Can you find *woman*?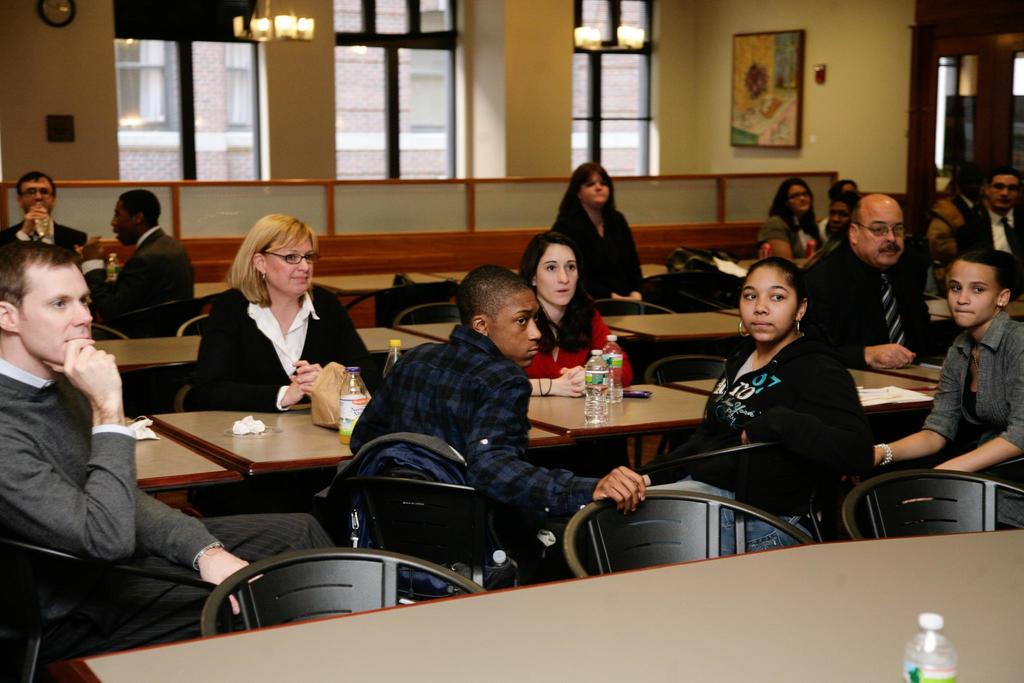
Yes, bounding box: {"left": 644, "top": 259, "right": 874, "bottom": 555}.
